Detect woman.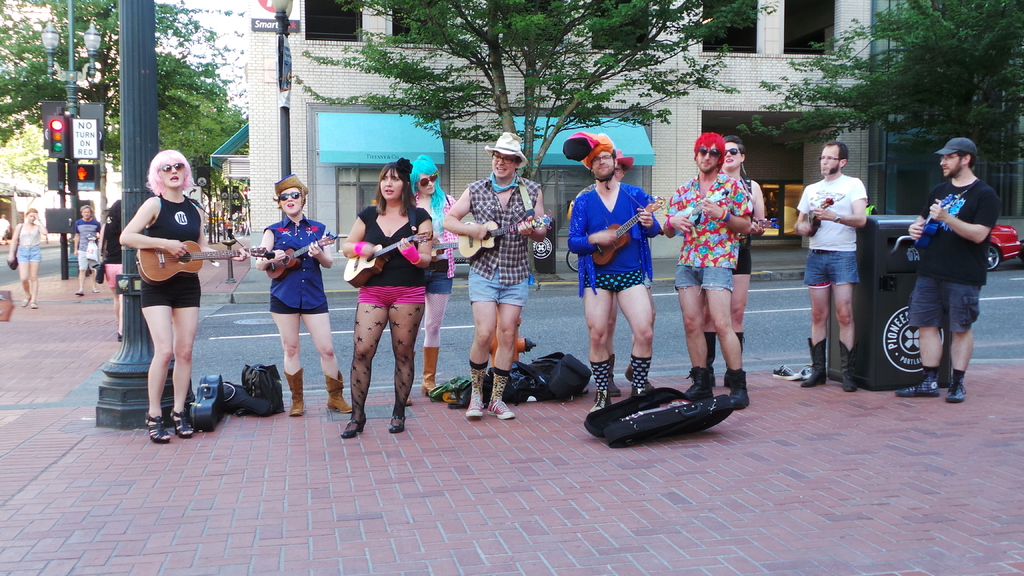
Detected at [x1=104, y1=148, x2=230, y2=409].
